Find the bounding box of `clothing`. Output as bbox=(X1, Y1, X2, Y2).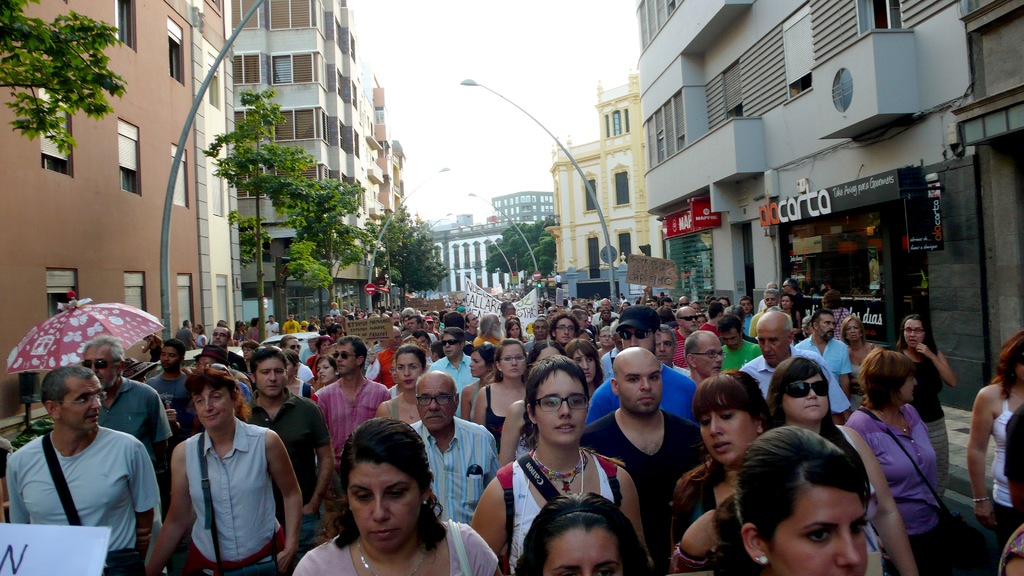
bbox=(148, 335, 163, 363).
